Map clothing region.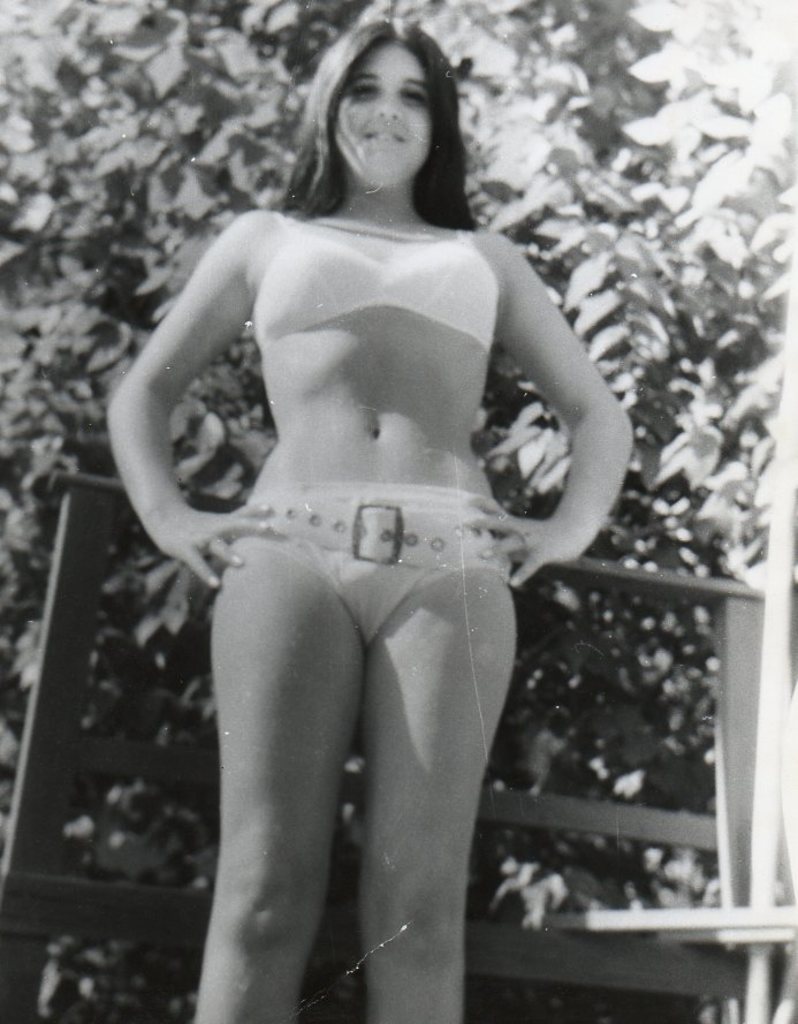
Mapped to rect(249, 202, 484, 354).
